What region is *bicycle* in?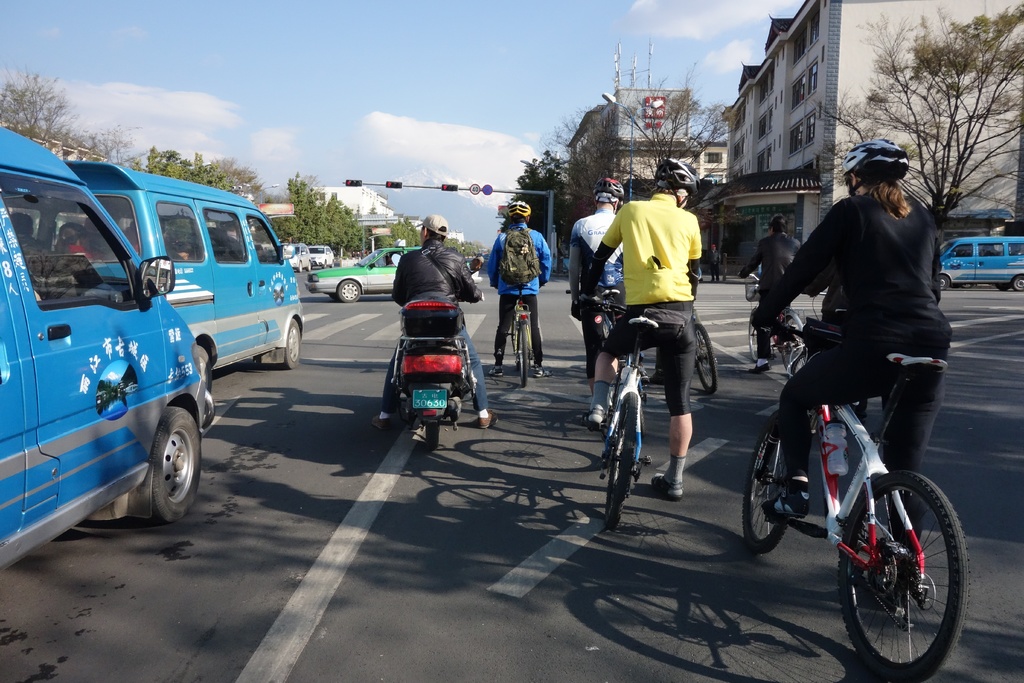
bbox(739, 270, 806, 381).
